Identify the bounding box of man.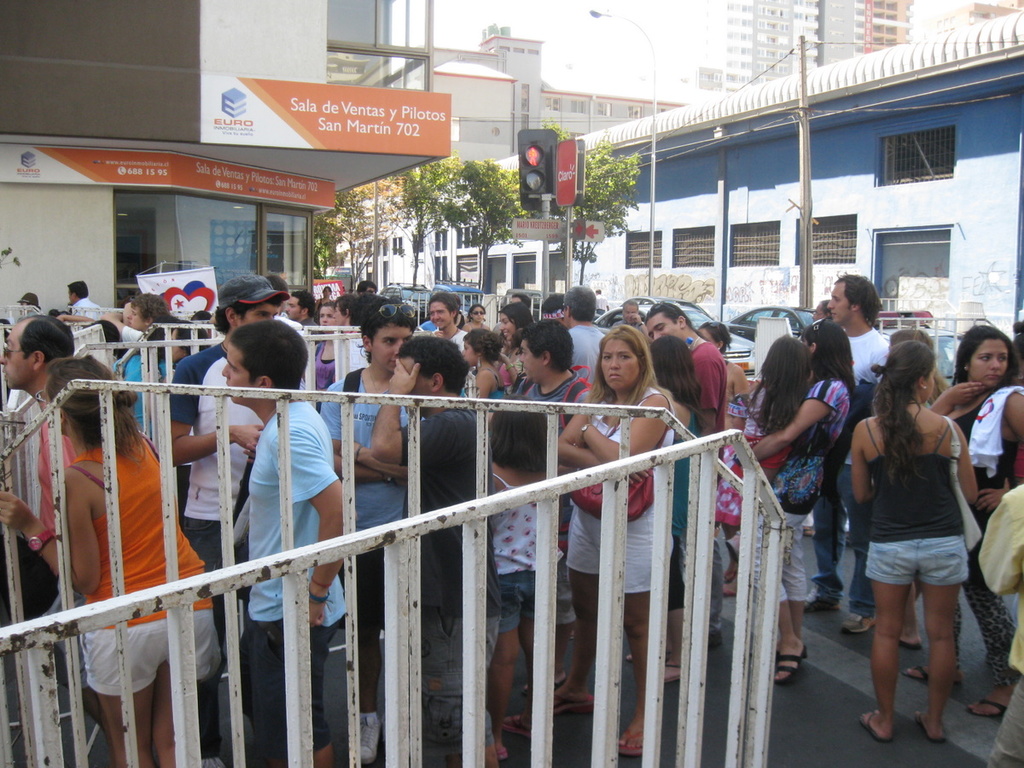
x1=317, y1=300, x2=422, y2=767.
